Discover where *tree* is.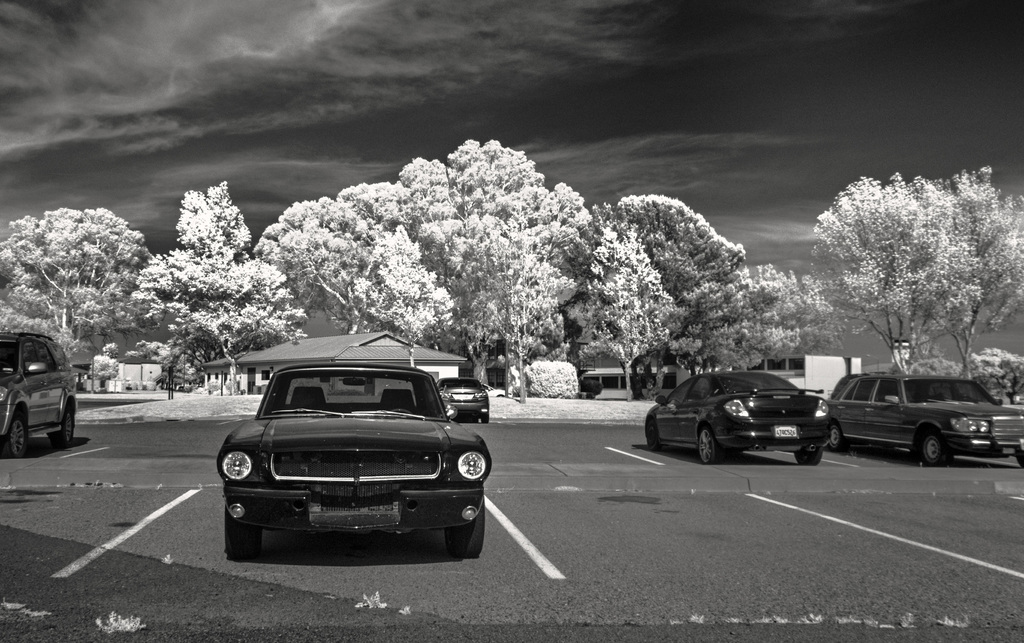
Discovered at 927,164,1023,371.
